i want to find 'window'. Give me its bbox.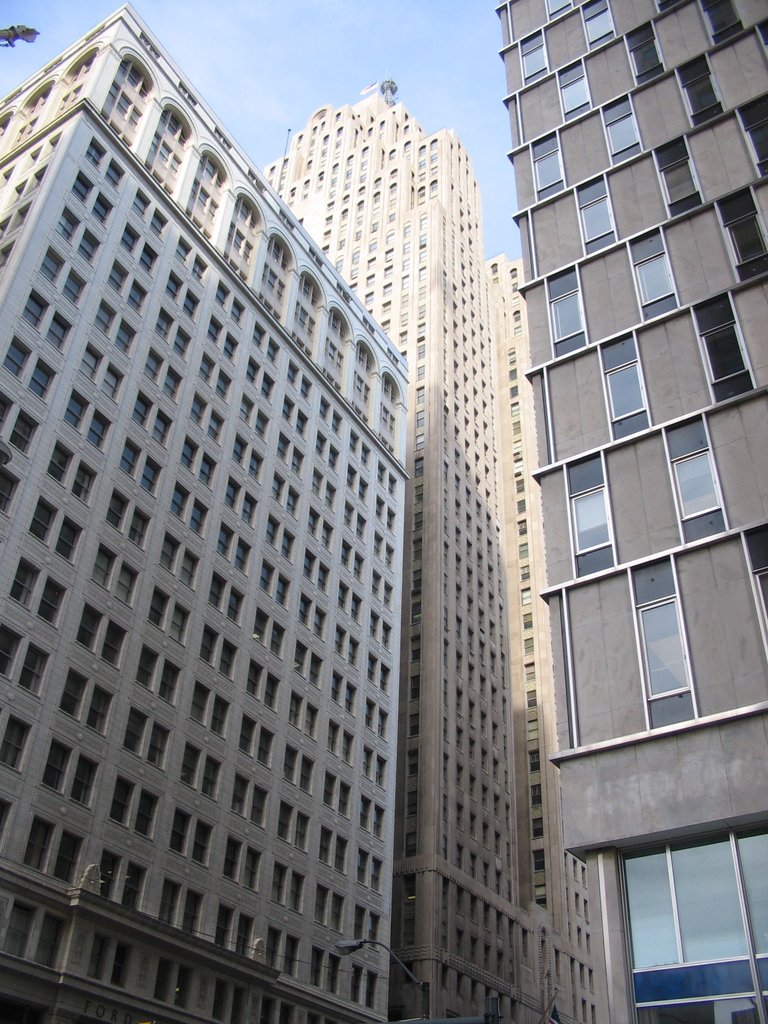
(333, 832, 348, 874).
